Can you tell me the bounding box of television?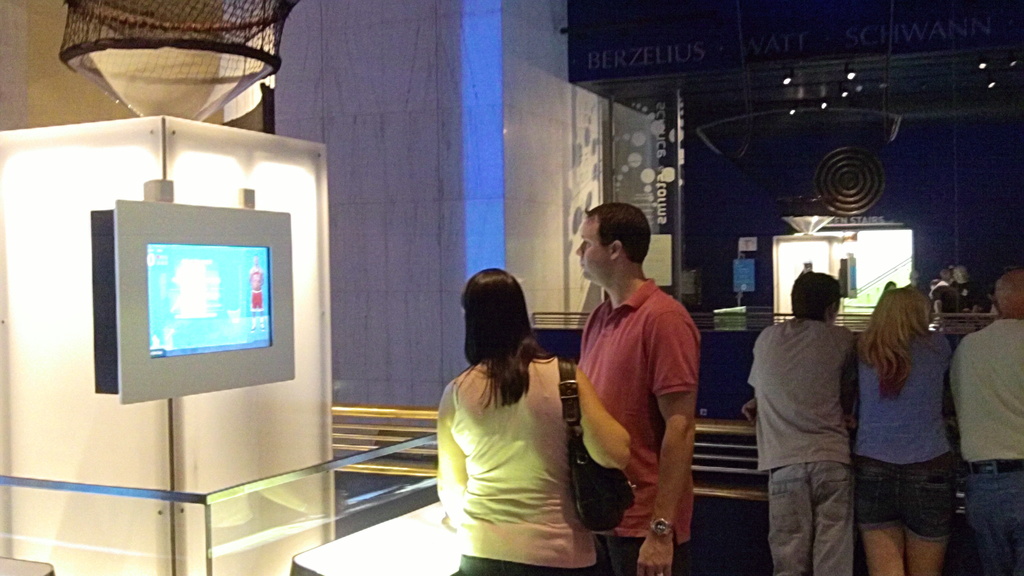
{"x1": 115, "y1": 198, "x2": 298, "y2": 404}.
